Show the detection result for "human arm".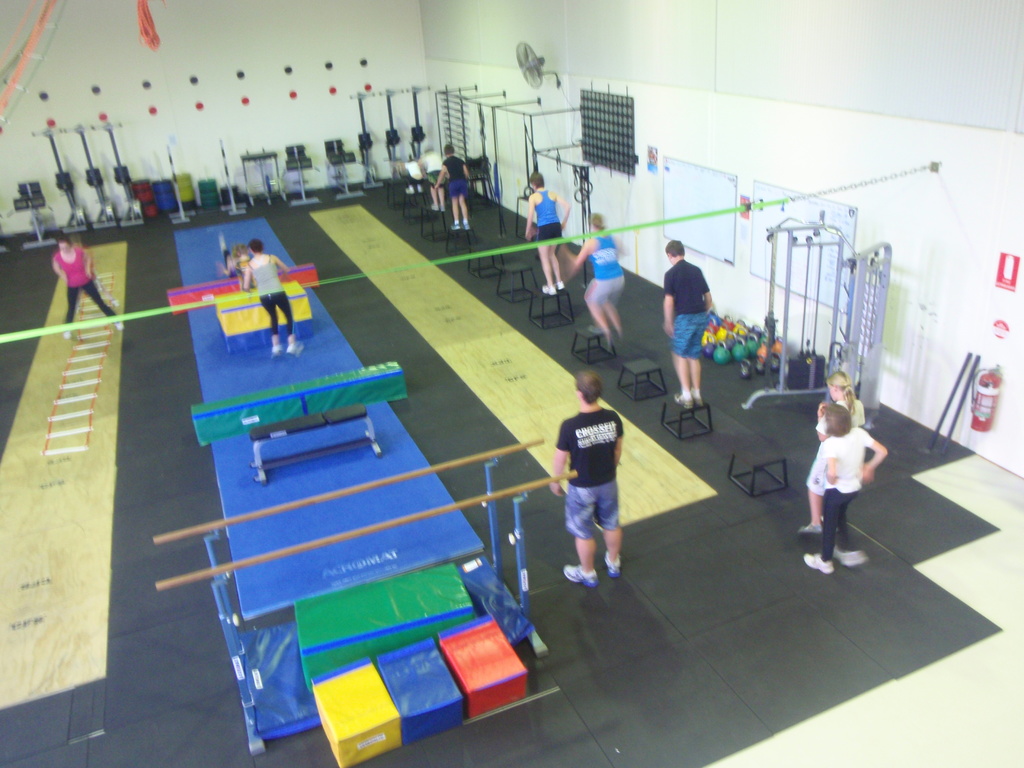
l=701, t=274, r=718, b=322.
